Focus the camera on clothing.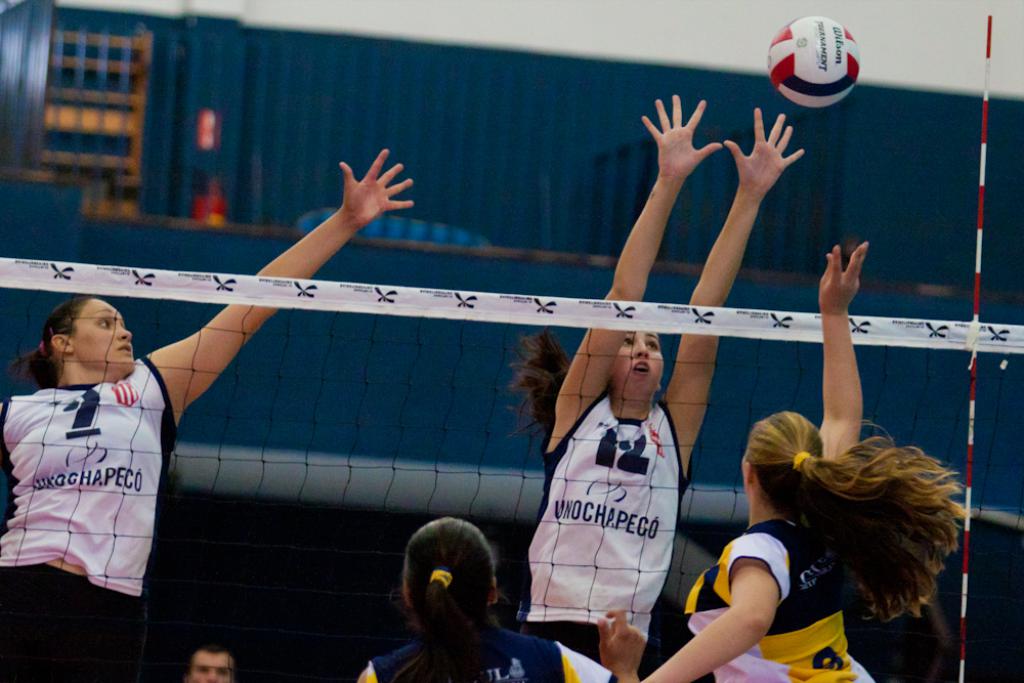
Focus region: {"left": 370, "top": 606, "right": 612, "bottom": 682}.
